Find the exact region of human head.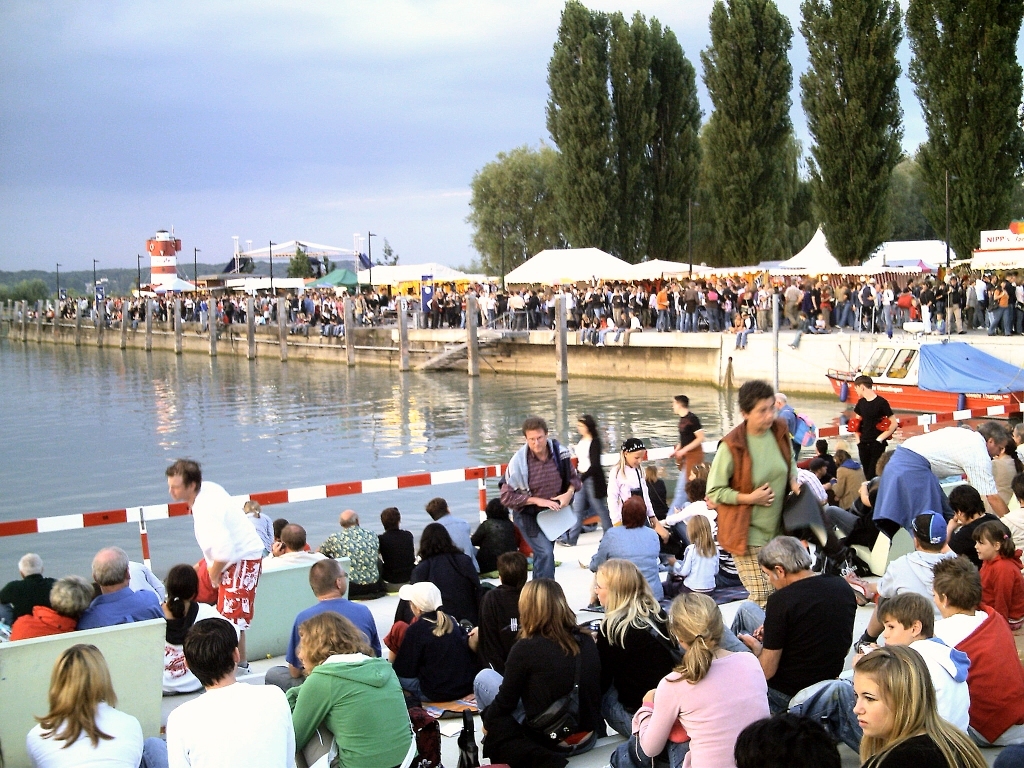
Exact region: [x1=595, y1=557, x2=651, y2=603].
